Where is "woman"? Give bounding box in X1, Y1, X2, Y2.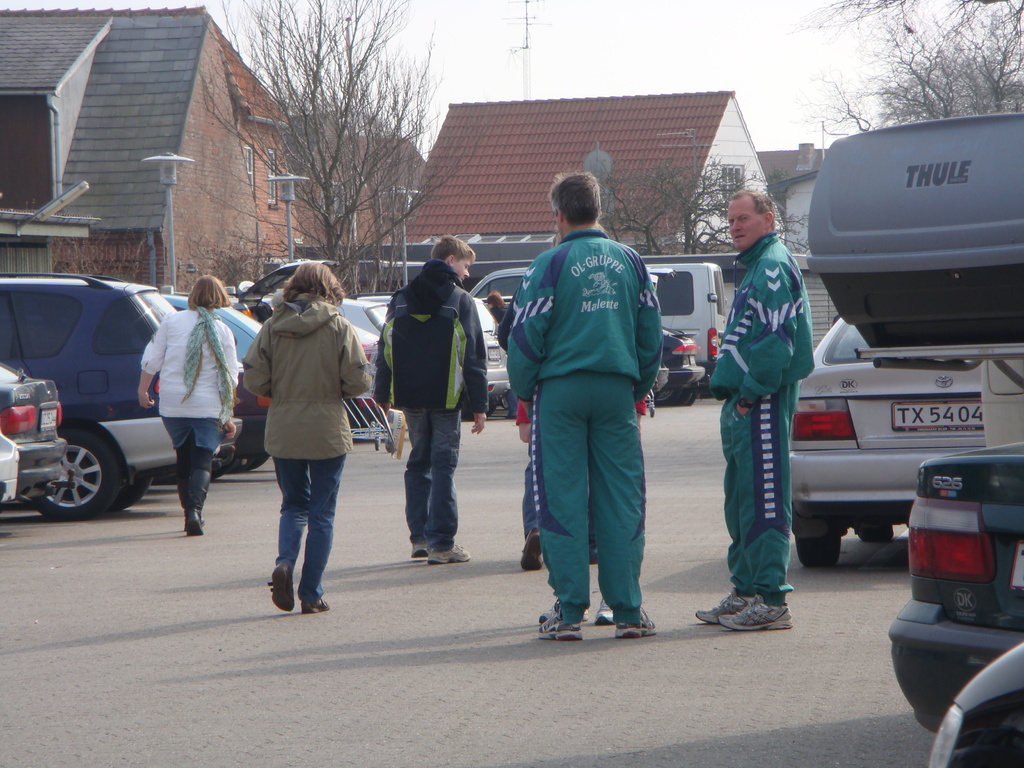
243, 258, 367, 615.
